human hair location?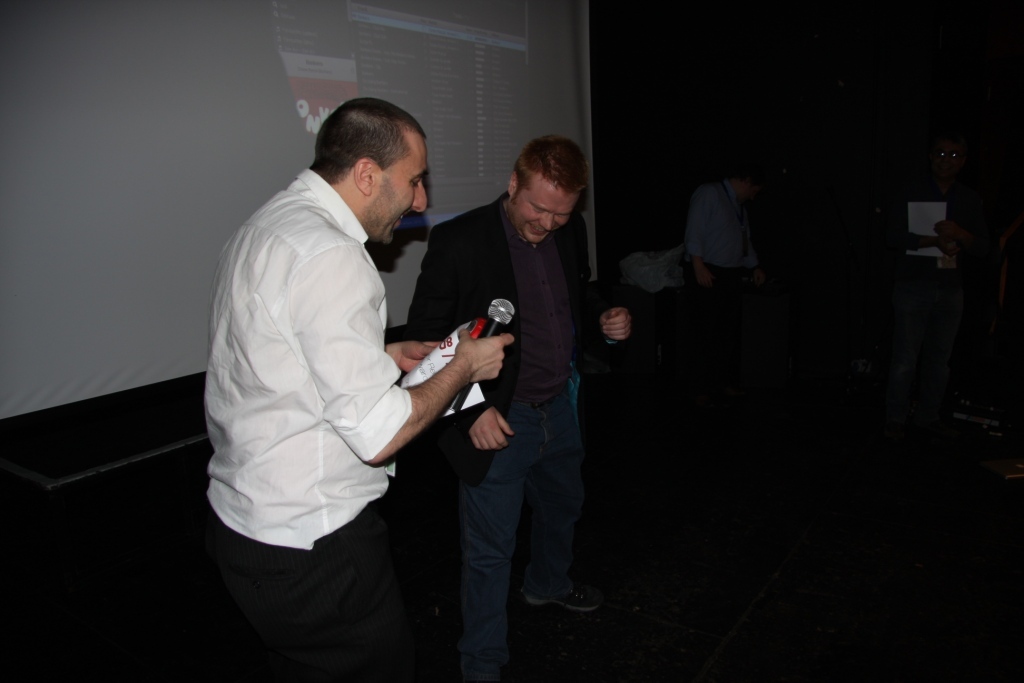
bbox=(503, 136, 586, 218)
